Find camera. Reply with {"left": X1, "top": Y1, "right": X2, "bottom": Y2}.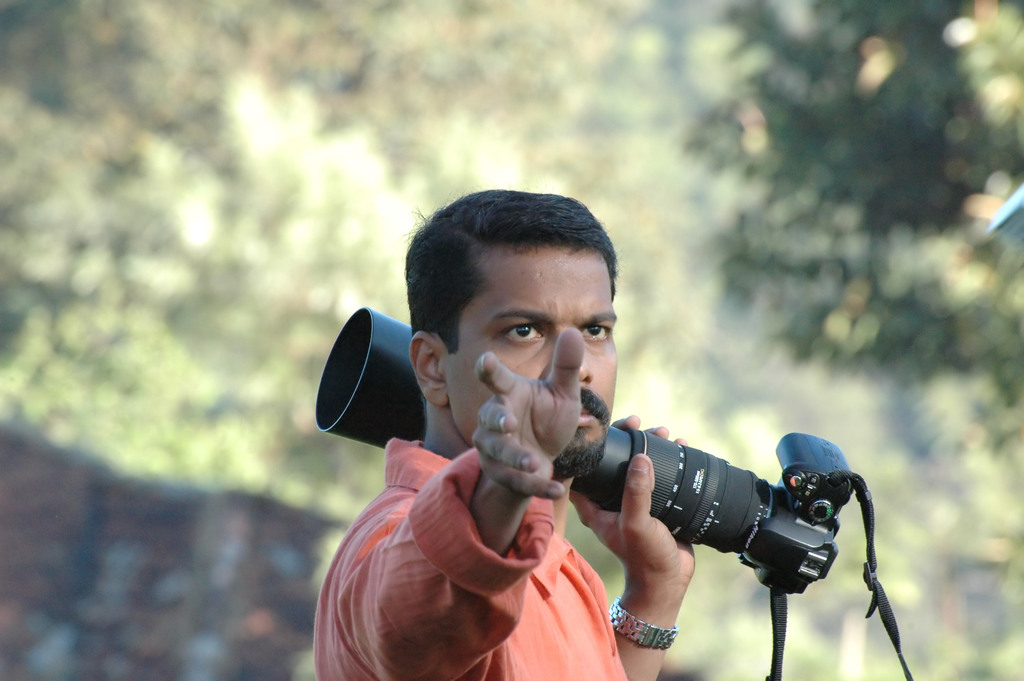
{"left": 316, "top": 304, "right": 854, "bottom": 598}.
